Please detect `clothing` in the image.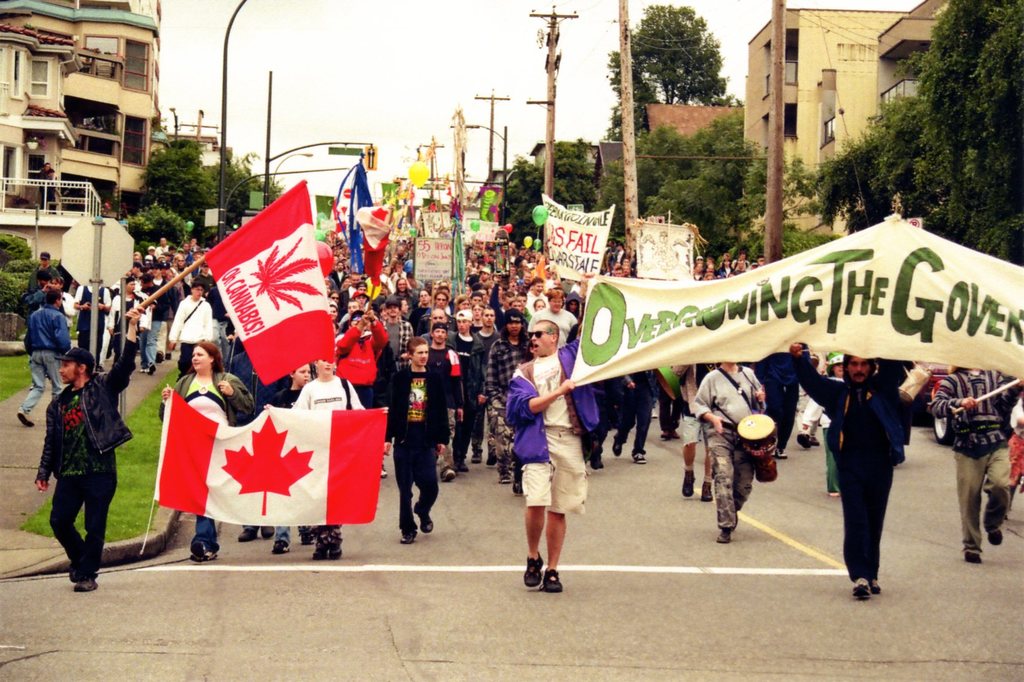
bbox(953, 442, 1013, 555).
